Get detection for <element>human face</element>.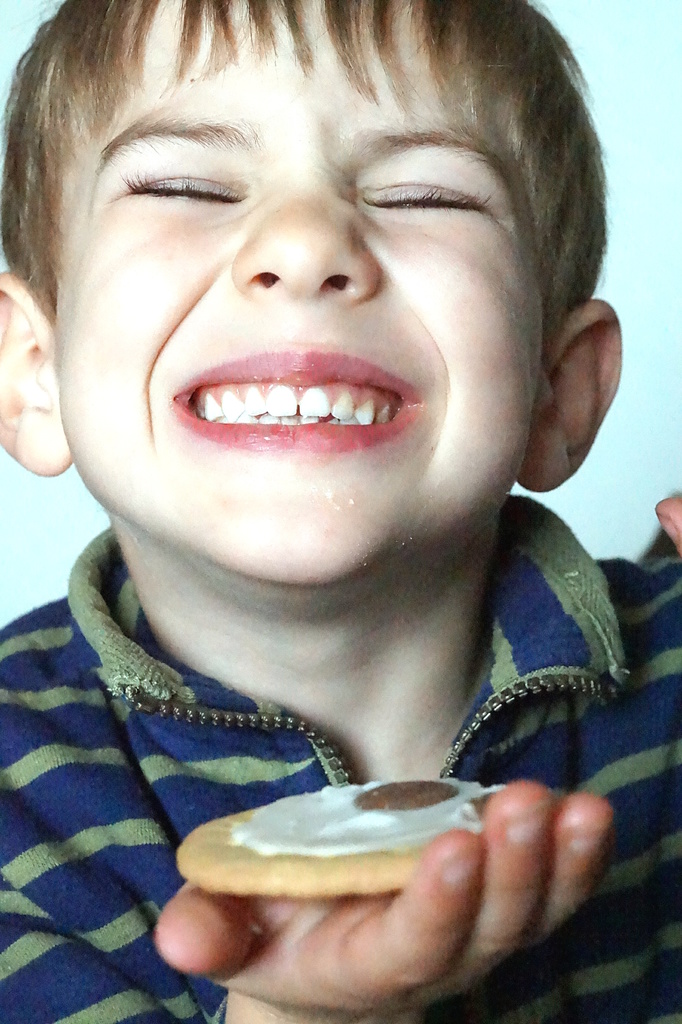
Detection: box=[60, 0, 543, 582].
